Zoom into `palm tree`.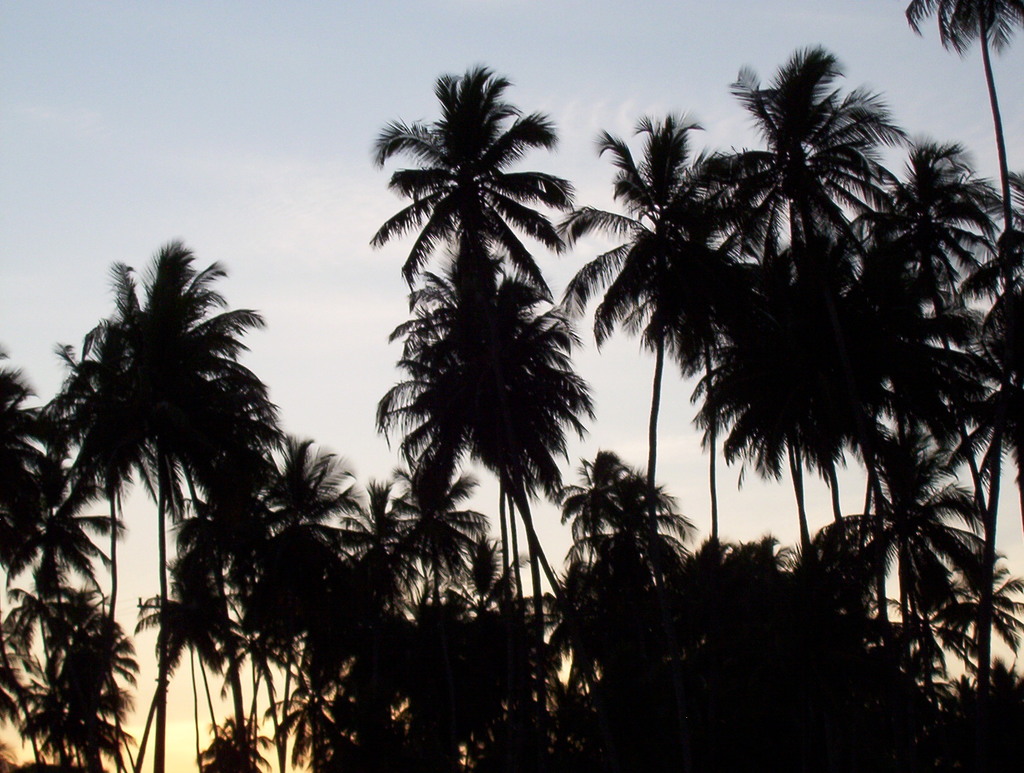
Zoom target: {"left": 840, "top": 151, "right": 1008, "bottom": 497}.
